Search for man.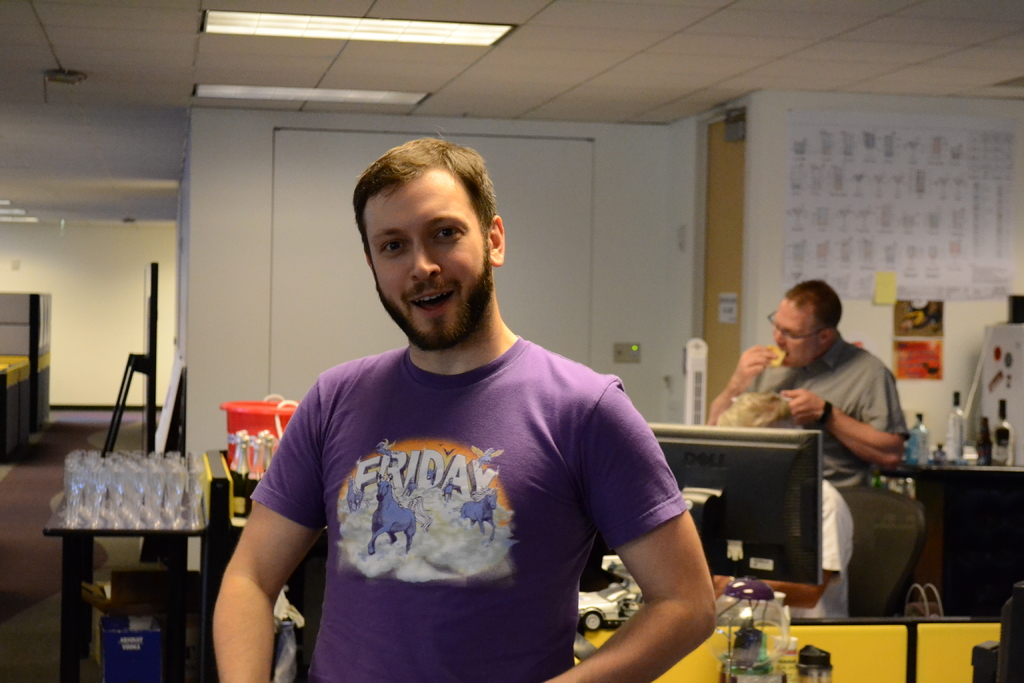
Found at detection(221, 138, 714, 670).
